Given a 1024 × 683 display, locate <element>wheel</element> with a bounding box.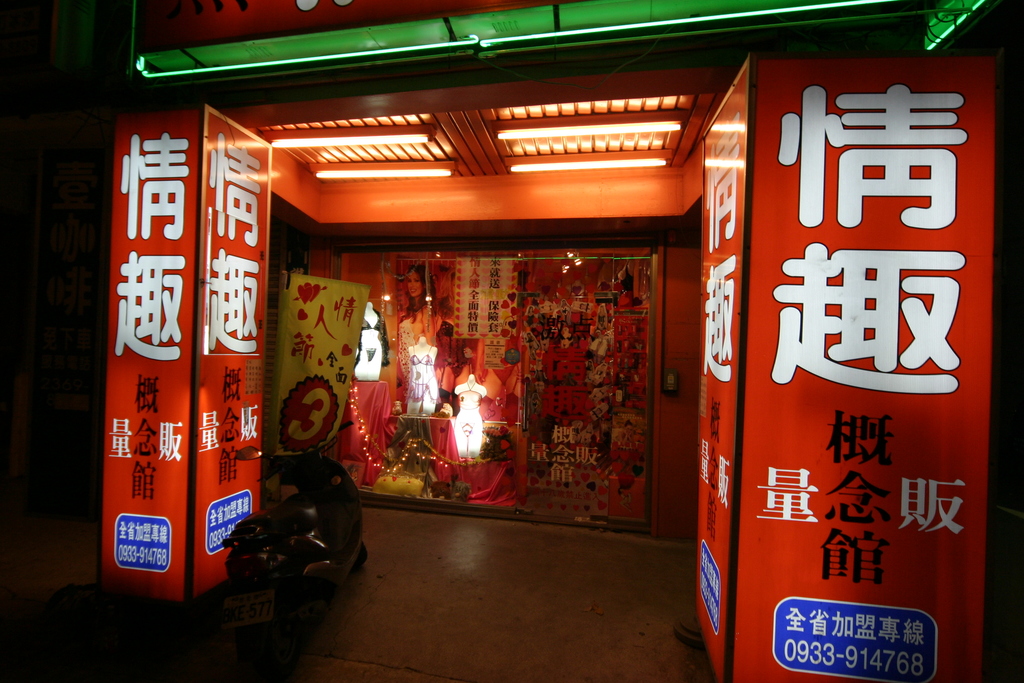
Located: [251,593,300,647].
